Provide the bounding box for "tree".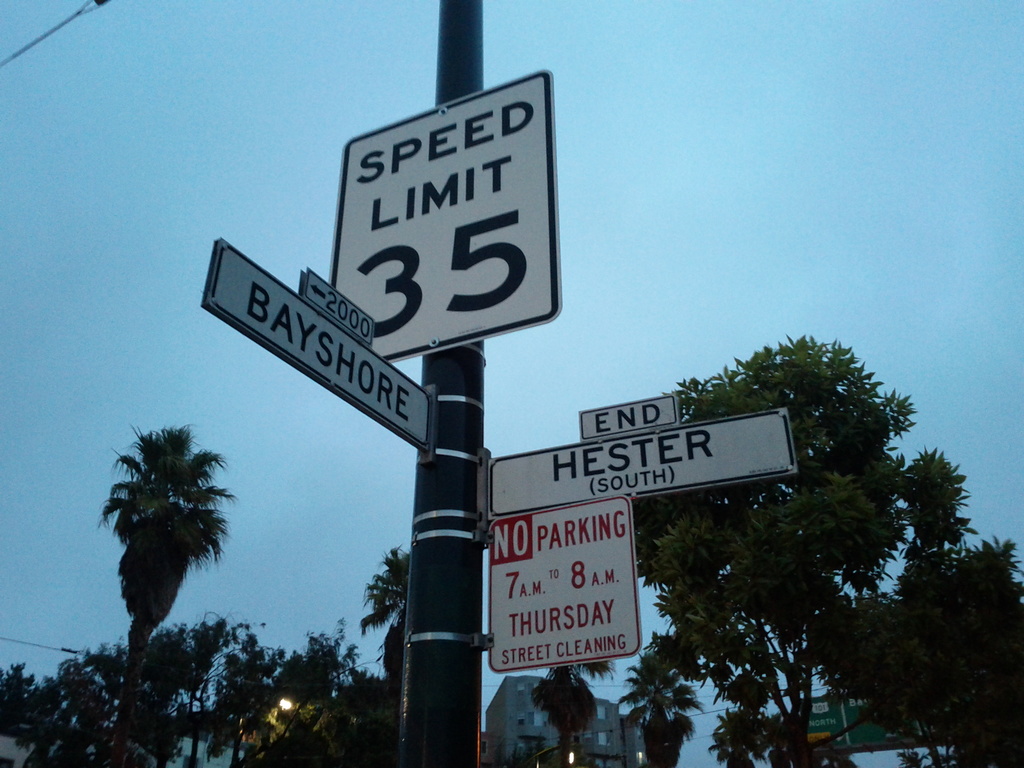
box(531, 667, 612, 767).
